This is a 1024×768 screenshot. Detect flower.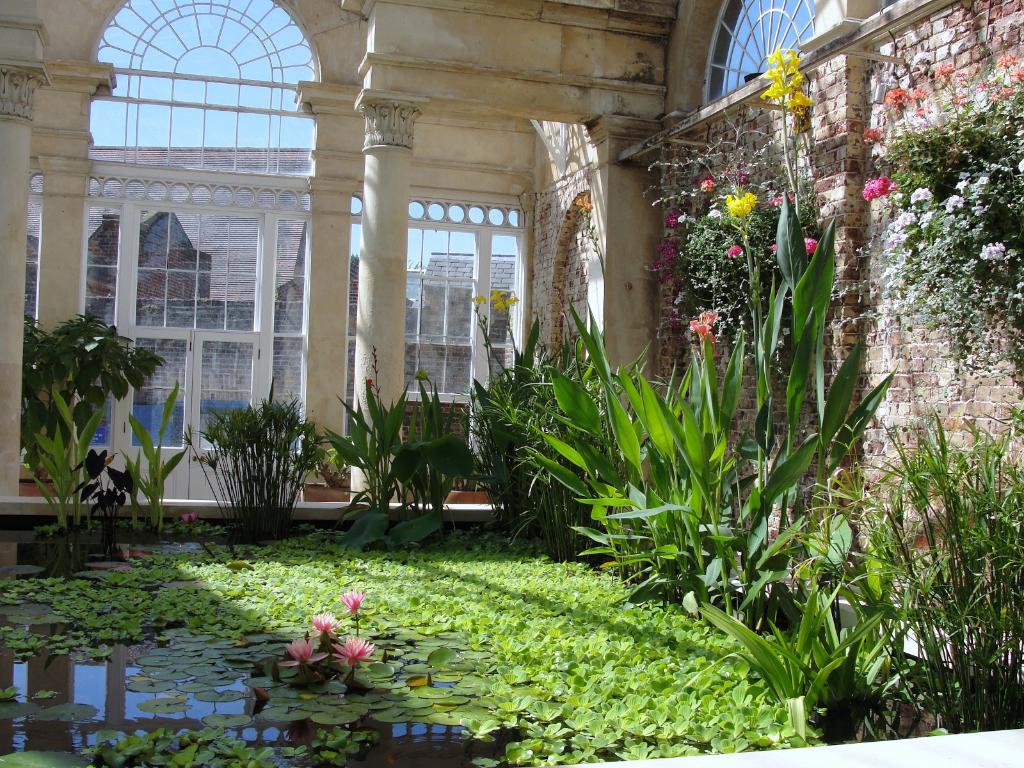
975,204,993,213.
